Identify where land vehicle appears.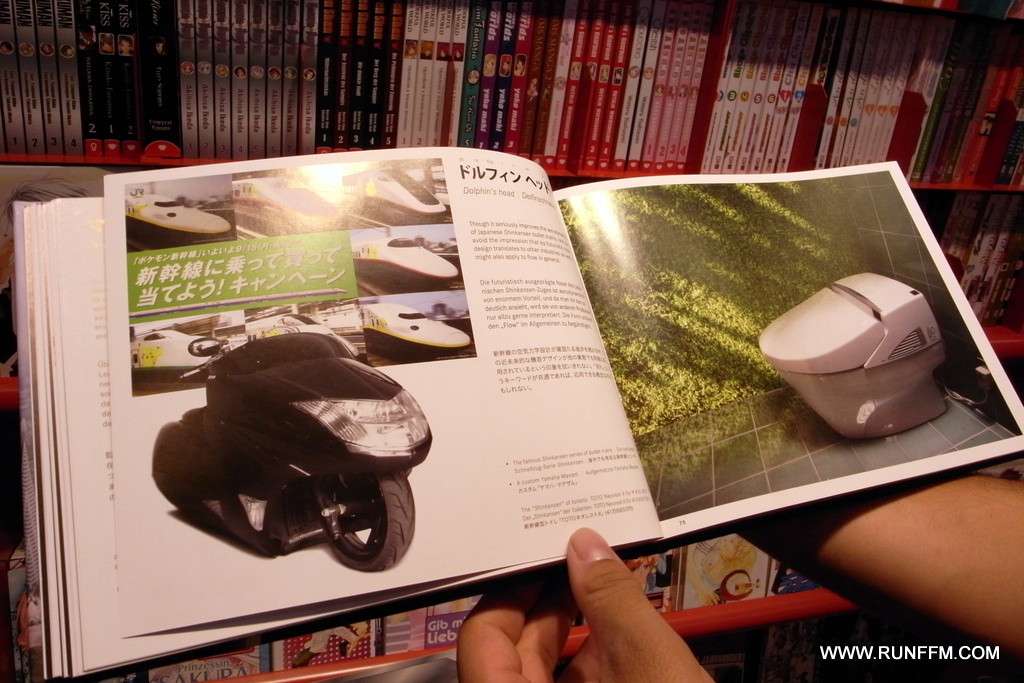
Appears at left=153, top=329, right=433, bottom=568.
